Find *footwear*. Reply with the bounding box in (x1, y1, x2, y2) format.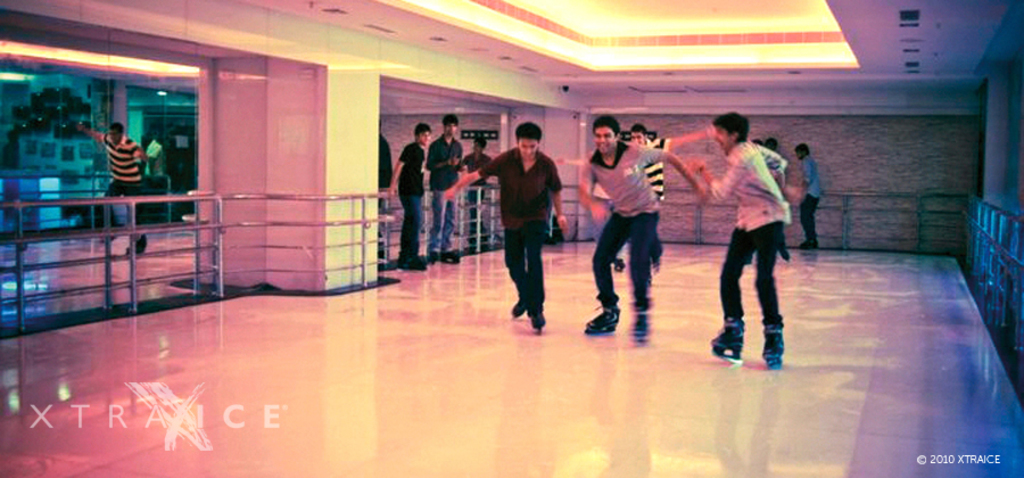
(453, 255, 464, 267).
